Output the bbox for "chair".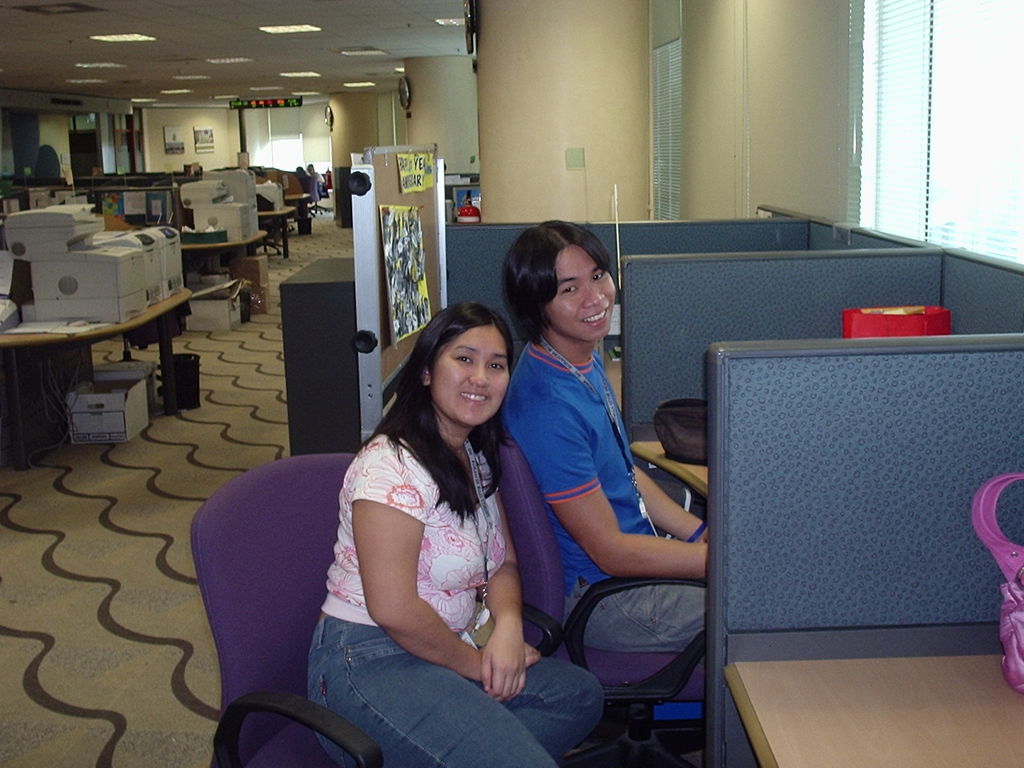
[307,176,324,217].
